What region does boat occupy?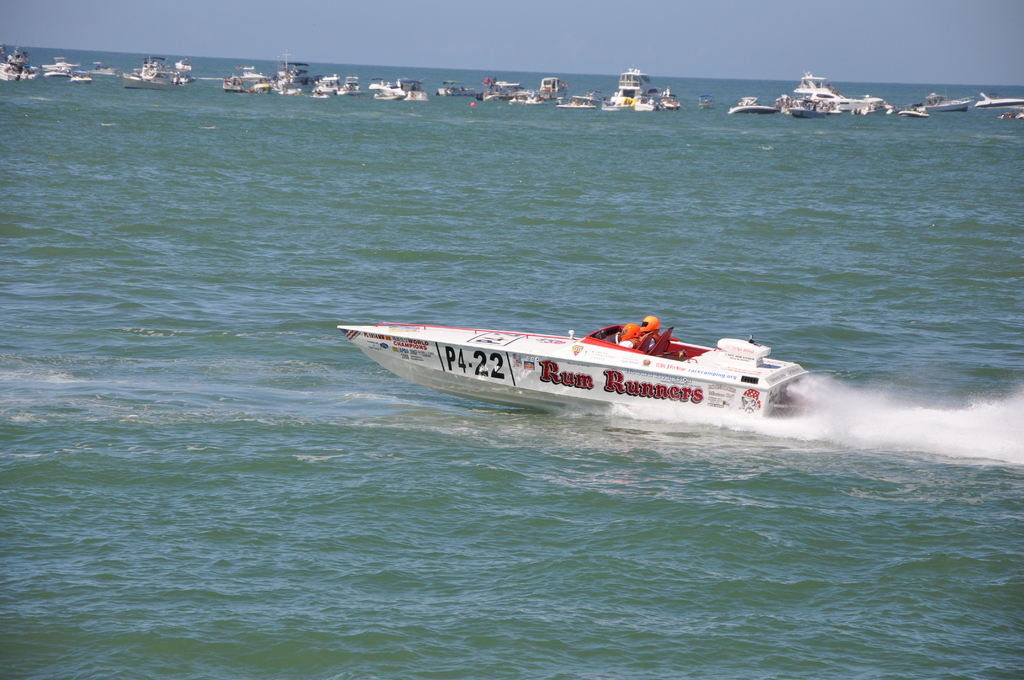
609 68 650 104.
